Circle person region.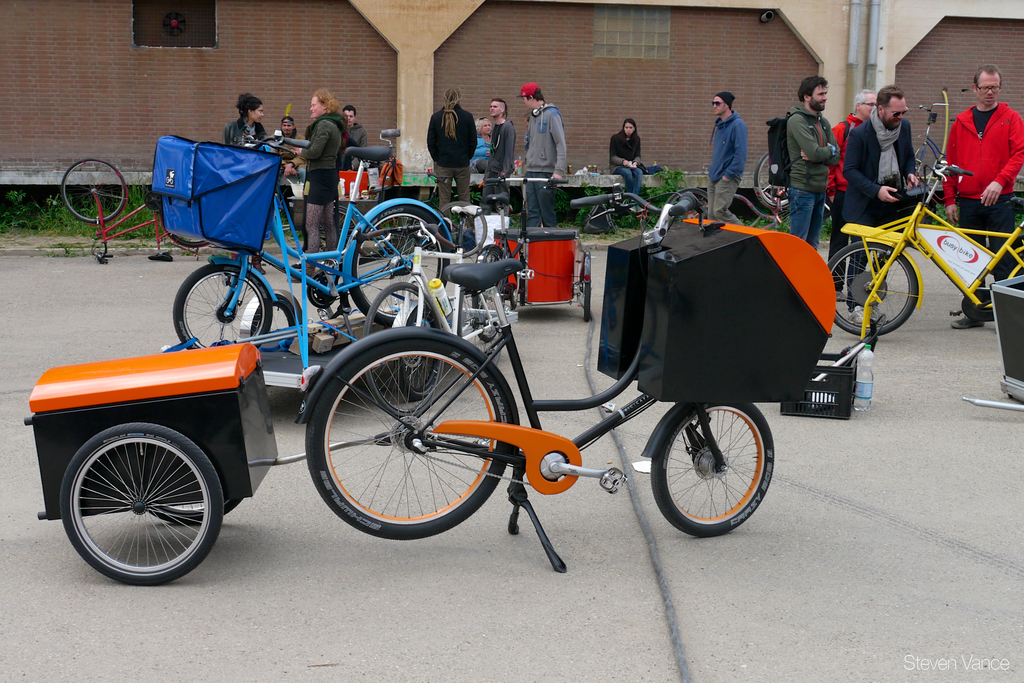
Region: x1=294 y1=86 x2=348 y2=271.
